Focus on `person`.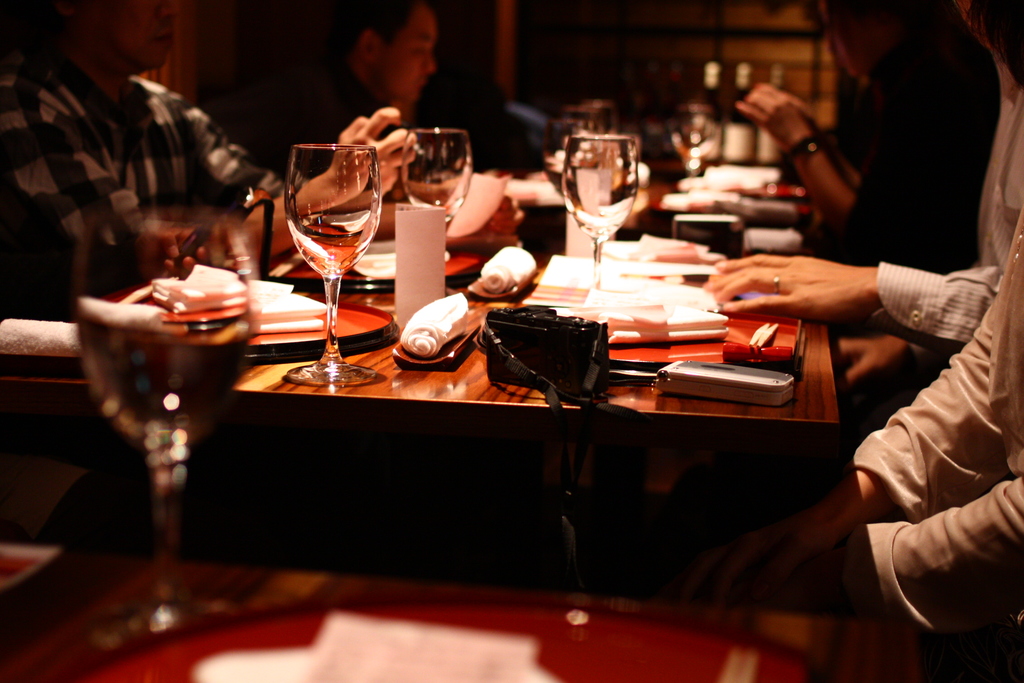
Focused at bbox=[700, 0, 1023, 383].
